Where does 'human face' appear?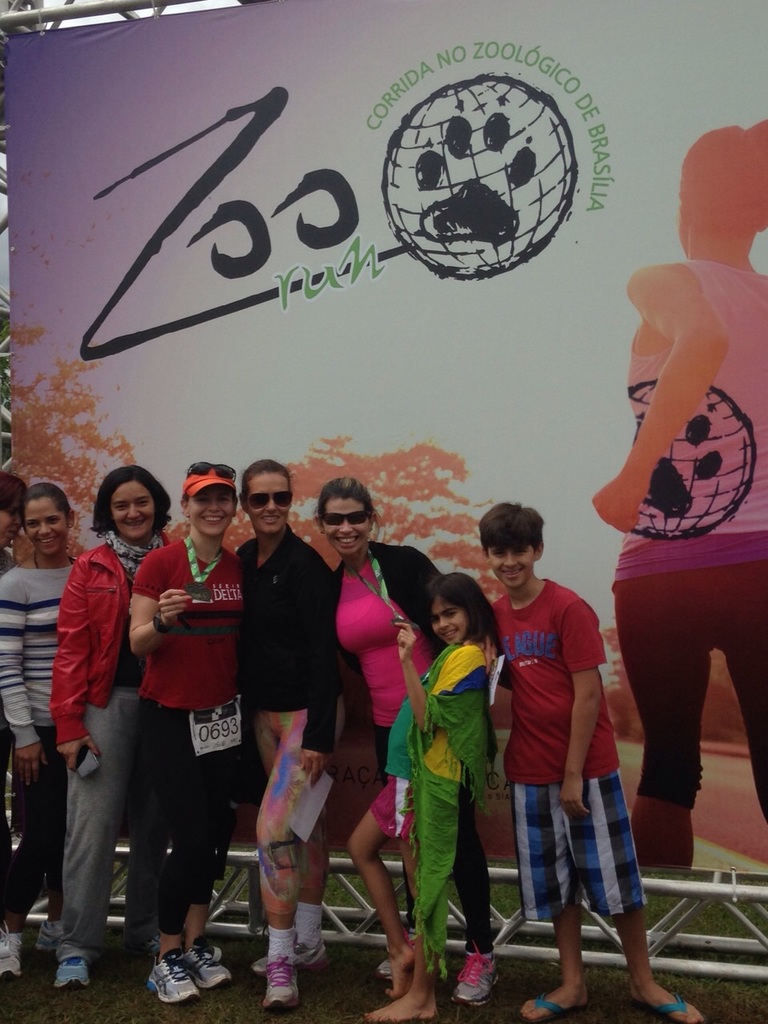
Appears at (left=320, top=499, right=373, bottom=561).
